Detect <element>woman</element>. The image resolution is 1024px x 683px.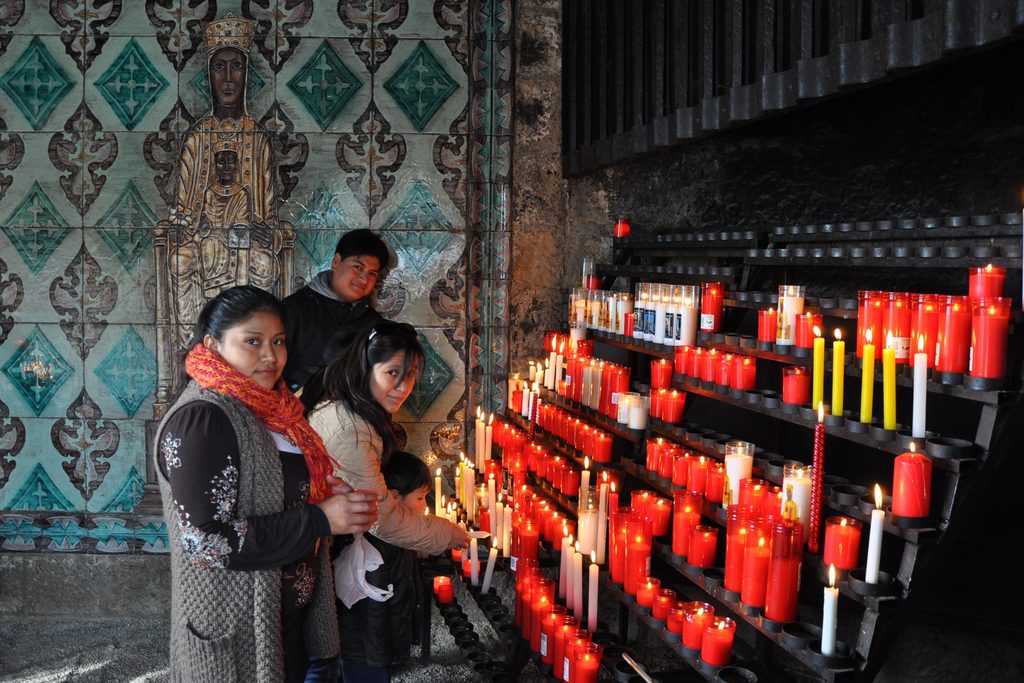
375/451/437/666.
